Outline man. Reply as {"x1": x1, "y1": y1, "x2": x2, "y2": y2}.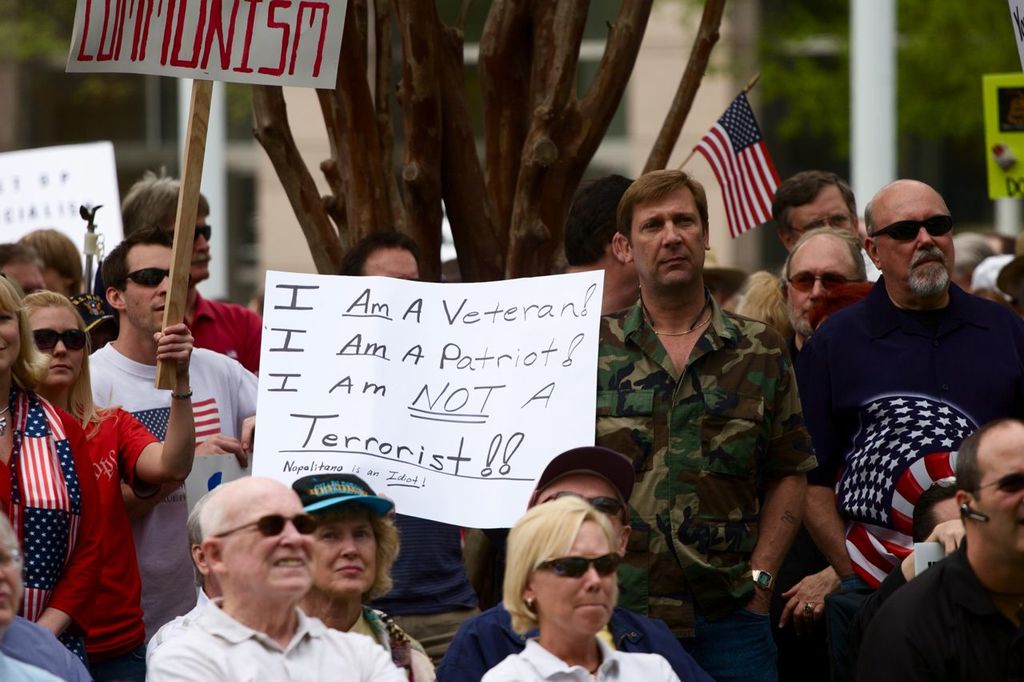
{"x1": 780, "y1": 222, "x2": 866, "y2": 311}.
